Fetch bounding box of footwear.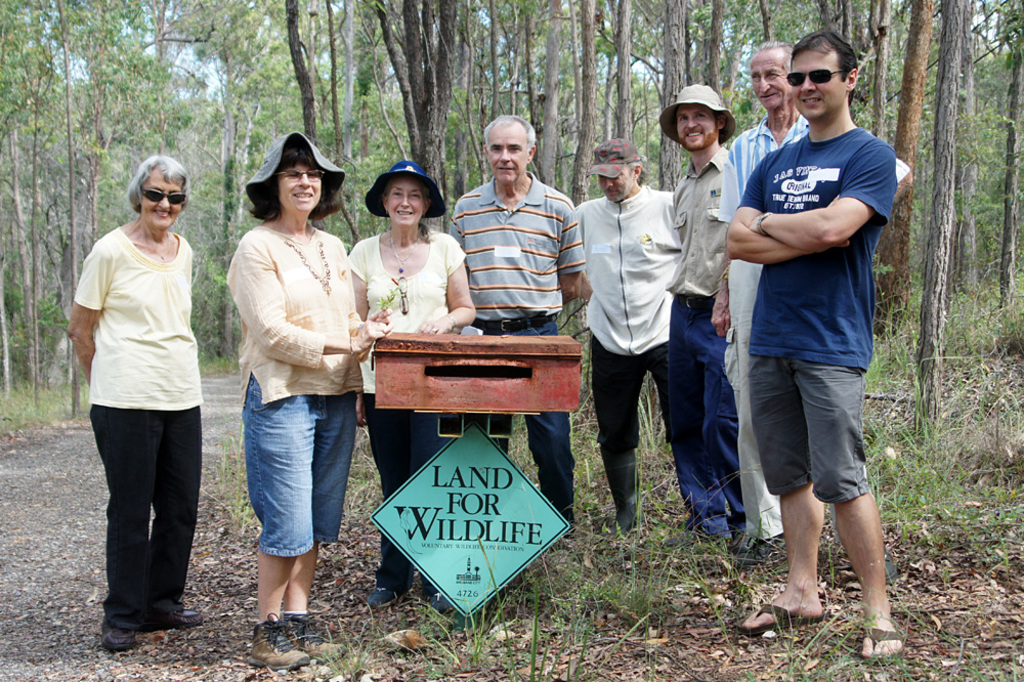
Bbox: [left=362, top=591, right=397, bottom=605].
